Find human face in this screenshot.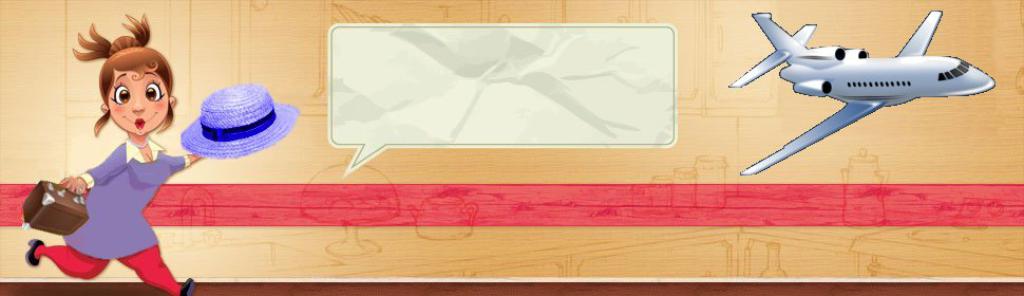
The bounding box for human face is box=[110, 66, 166, 136].
